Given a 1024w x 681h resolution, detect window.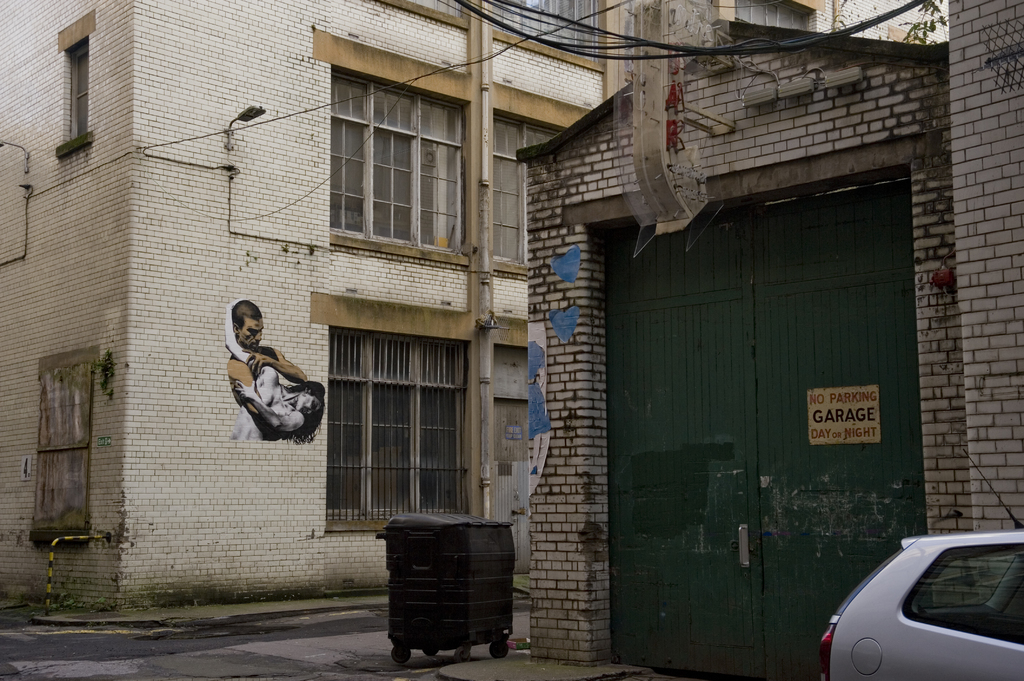
region(65, 47, 88, 134).
